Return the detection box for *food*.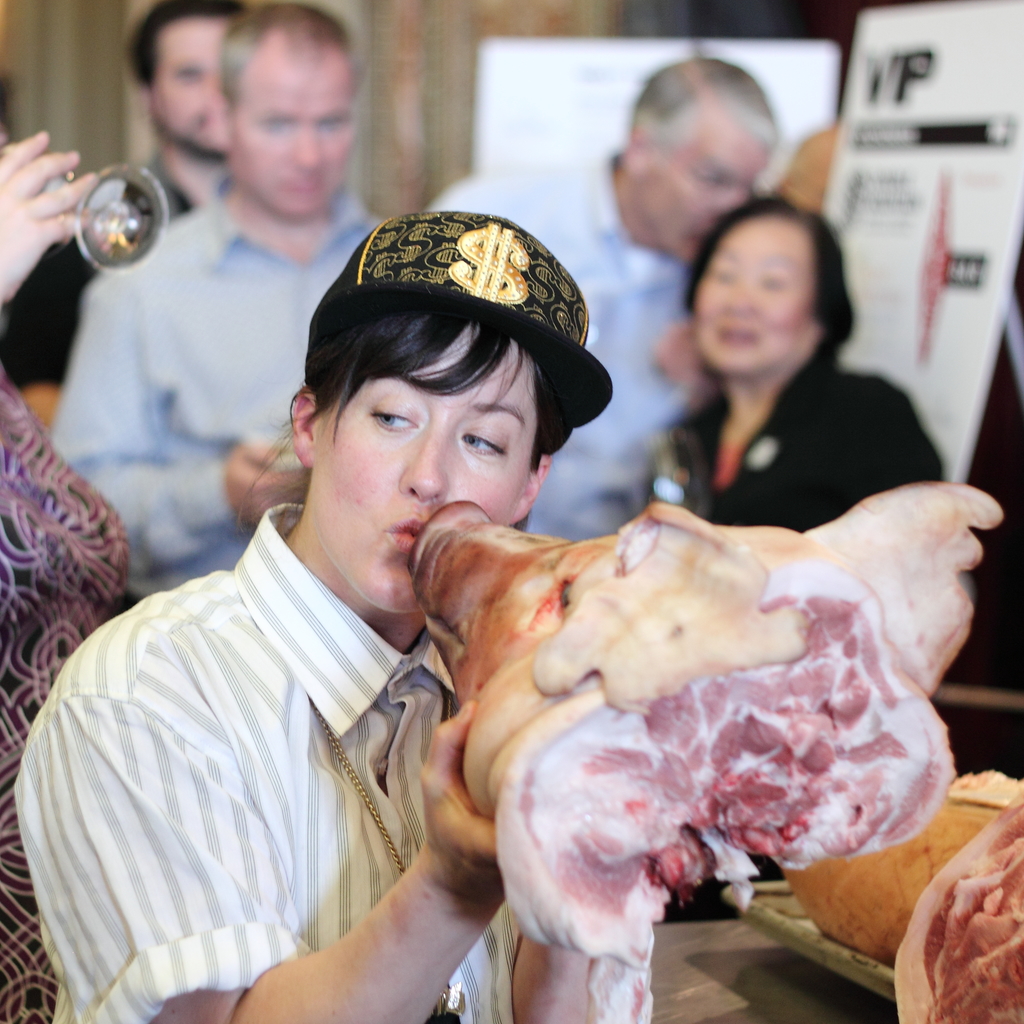
l=943, t=769, r=1023, b=810.
